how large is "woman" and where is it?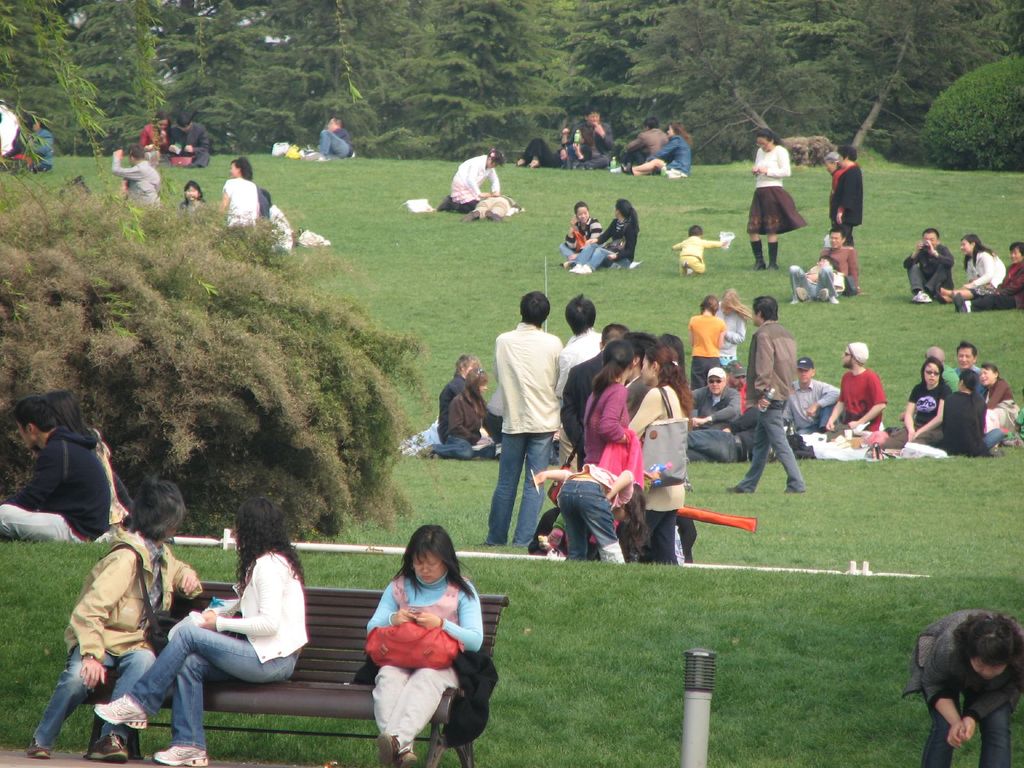
Bounding box: crop(943, 371, 1006, 458).
